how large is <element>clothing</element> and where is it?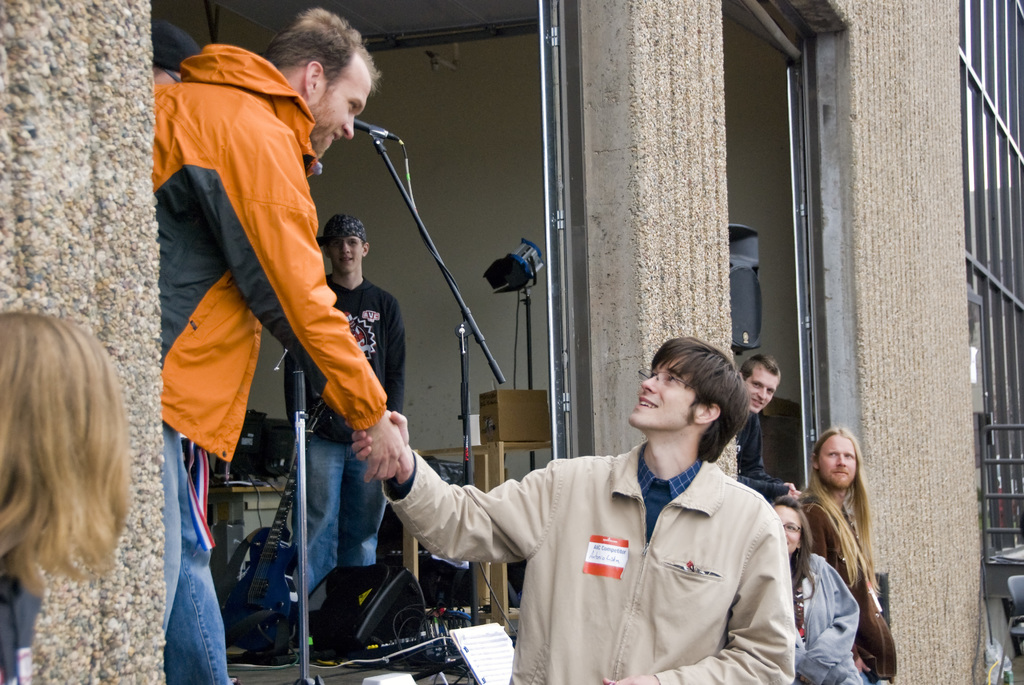
Bounding box: x1=790, y1=553, x2=863, y2=684.
